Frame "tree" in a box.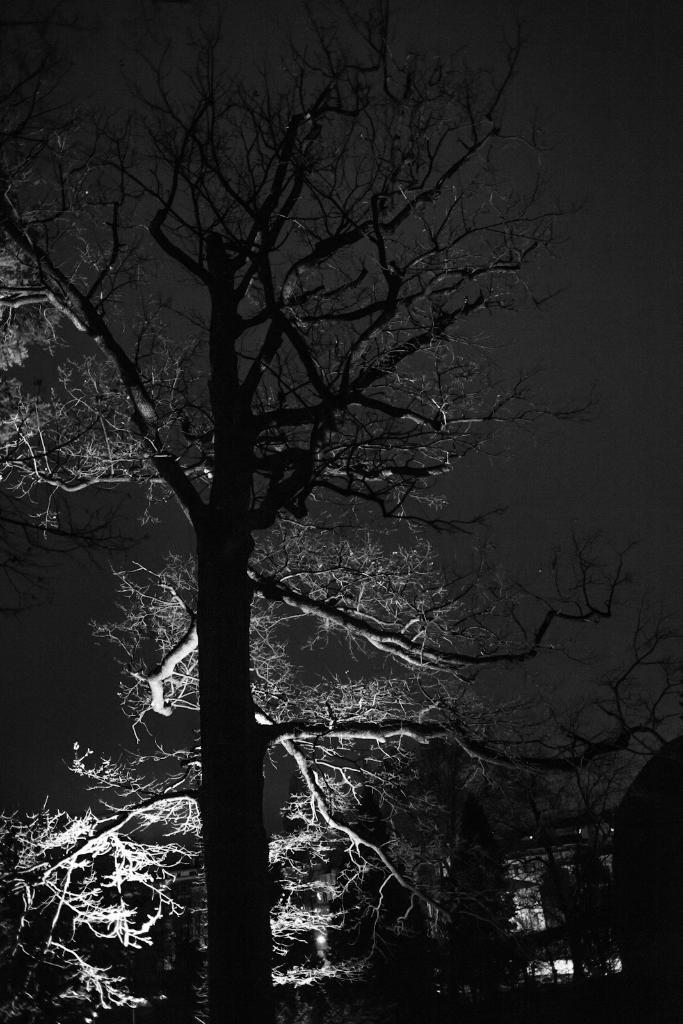
bbox(67, 51, 638, 991).
